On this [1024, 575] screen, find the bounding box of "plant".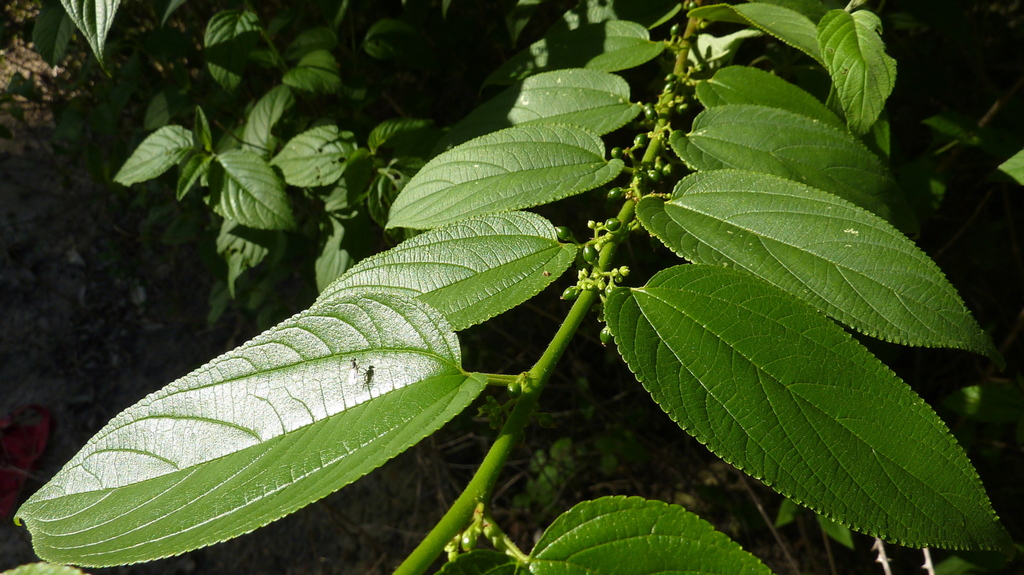
Bounding box: <box>12,0,1016,574</box>.
